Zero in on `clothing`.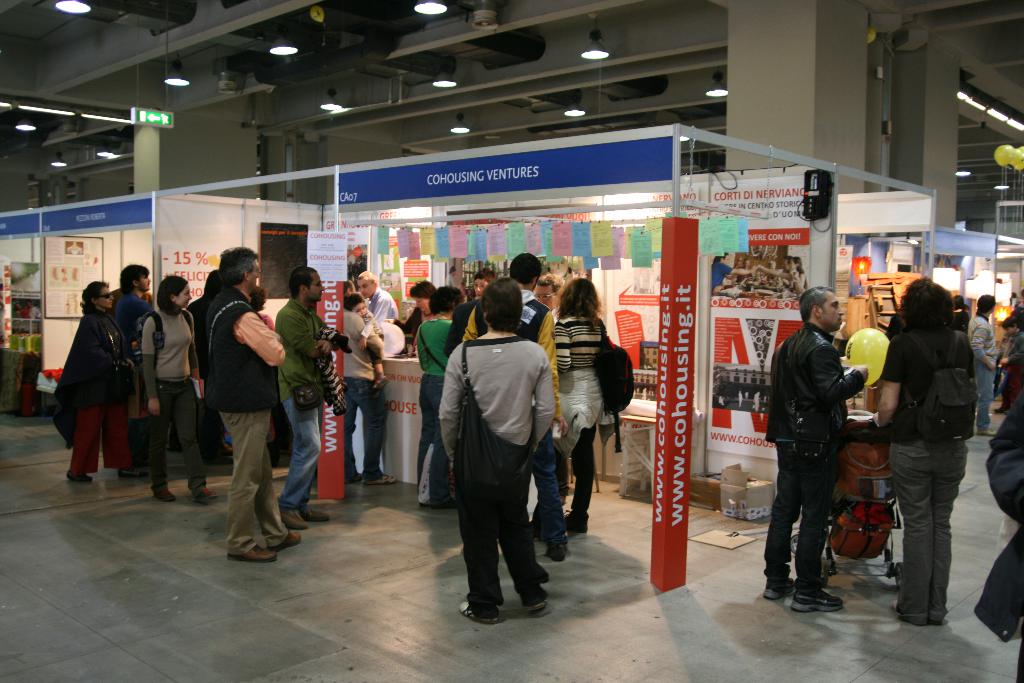
Zeroed in: detection(969, 310, 998, 429).
